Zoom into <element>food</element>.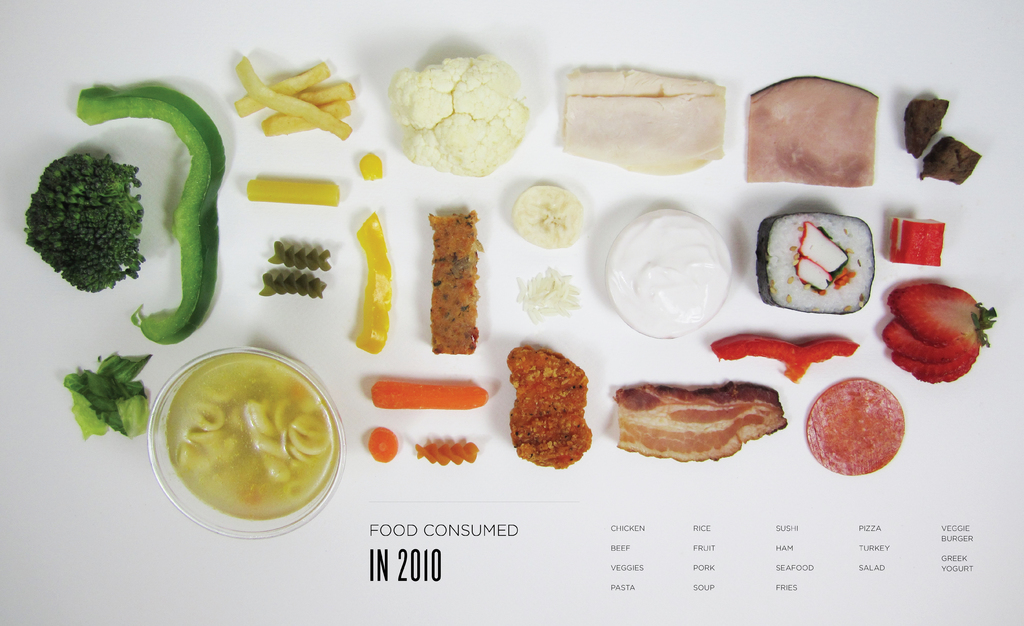
Zoom target: 369, 424, 399, 466.
